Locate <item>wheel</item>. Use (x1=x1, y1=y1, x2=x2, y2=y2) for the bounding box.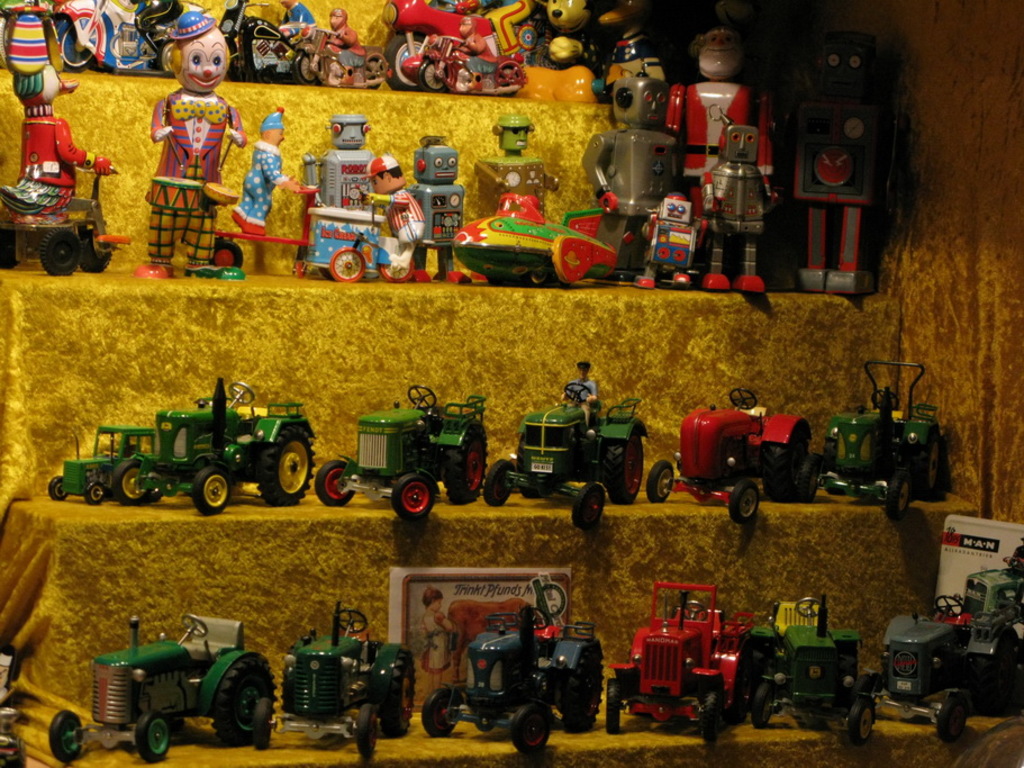
(x1=386, y1=39, x2=432, y2=91).
